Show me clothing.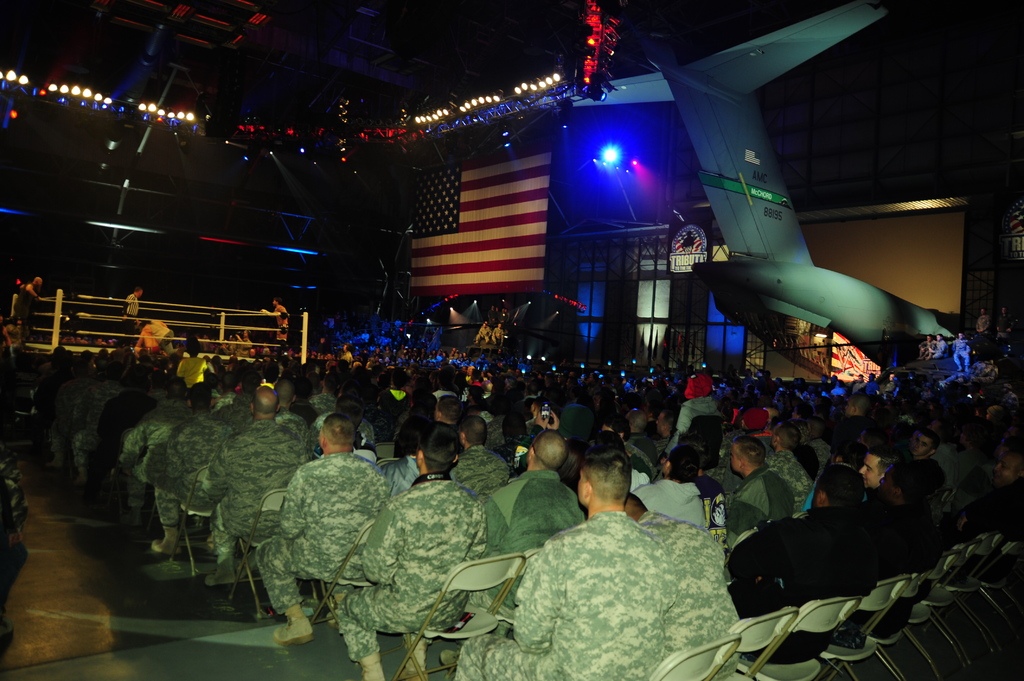
clothing is here: locate(723, 427, 746, 454).
